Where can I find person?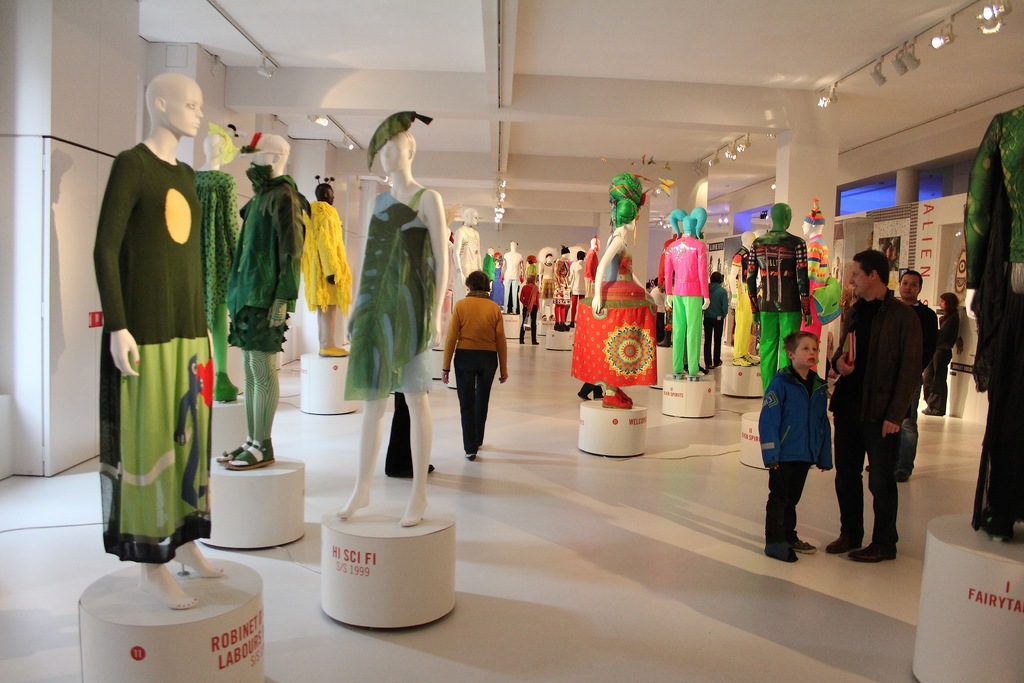
You can find it at (936,288,970,419).
